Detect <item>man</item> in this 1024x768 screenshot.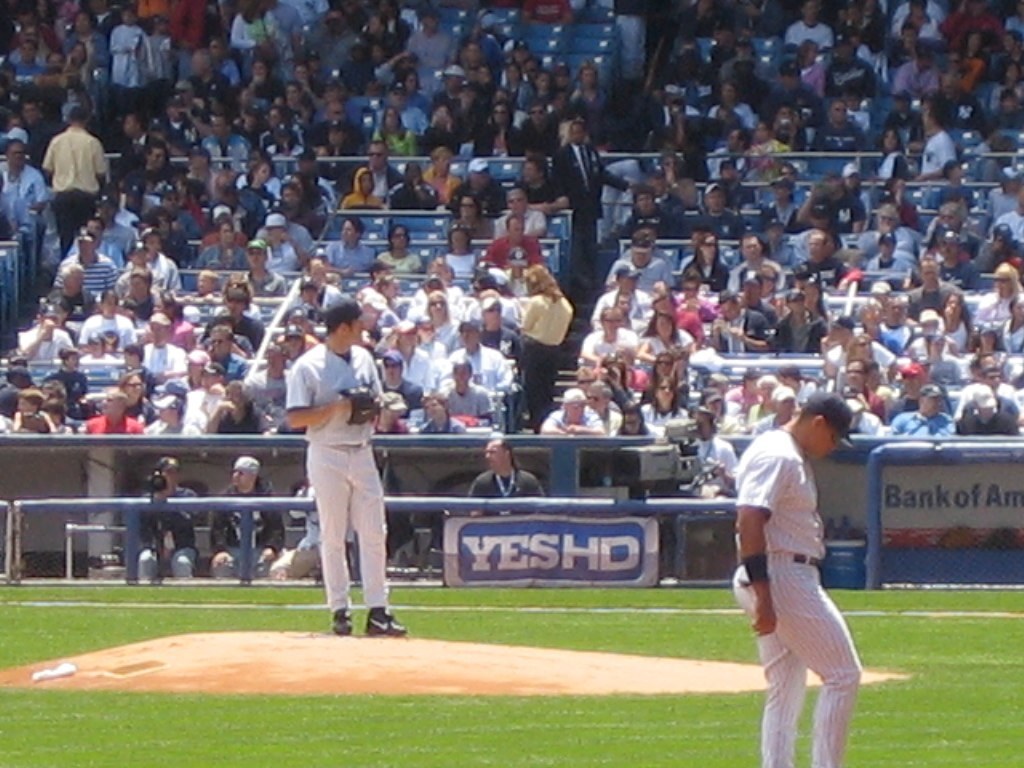
Detection: 124/225/181/290.
